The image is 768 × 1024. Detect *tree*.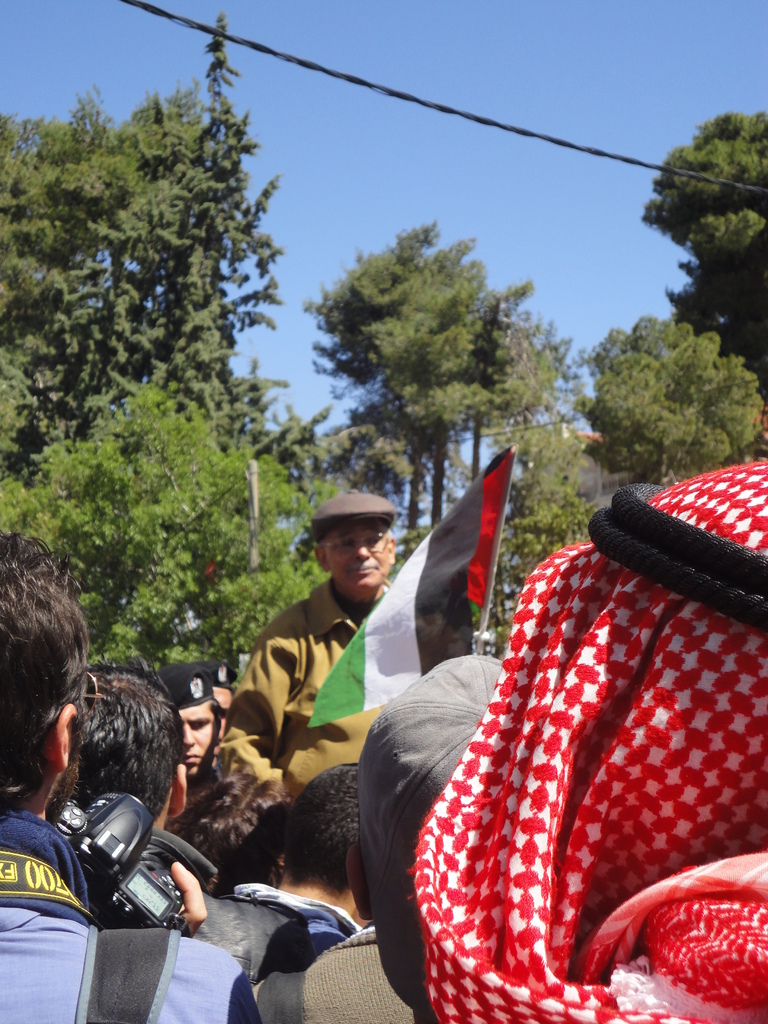
Detection: x1=637, y1=108, x2=767, y2=417.
